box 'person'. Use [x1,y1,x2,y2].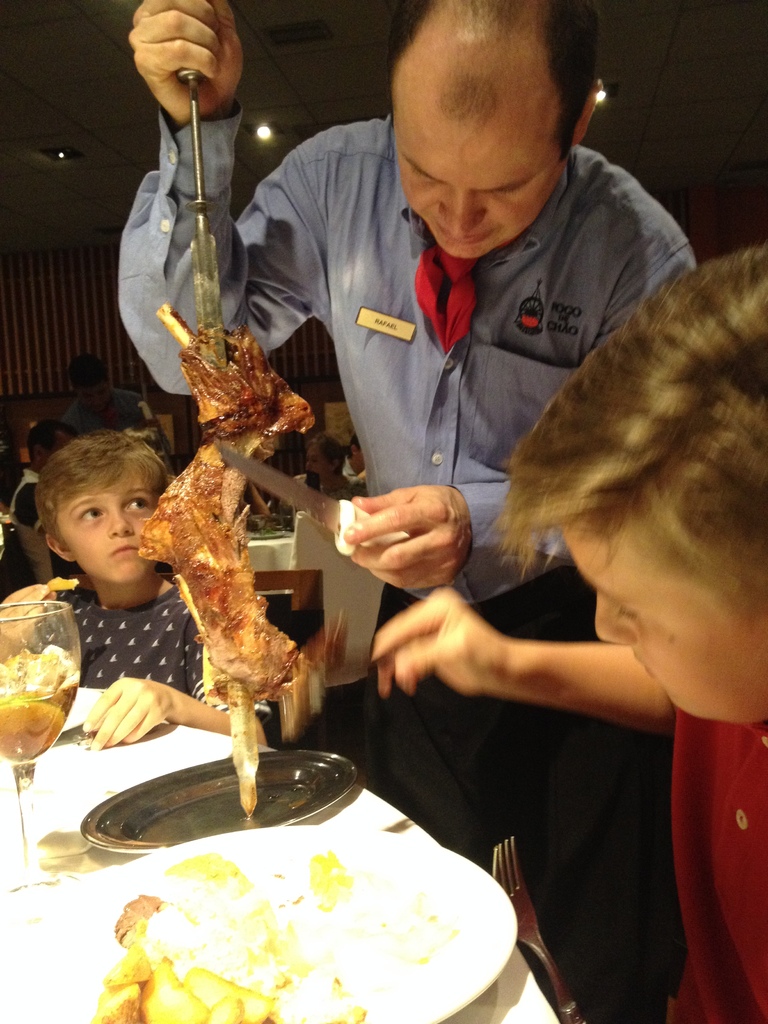
[10,440,69,538].
